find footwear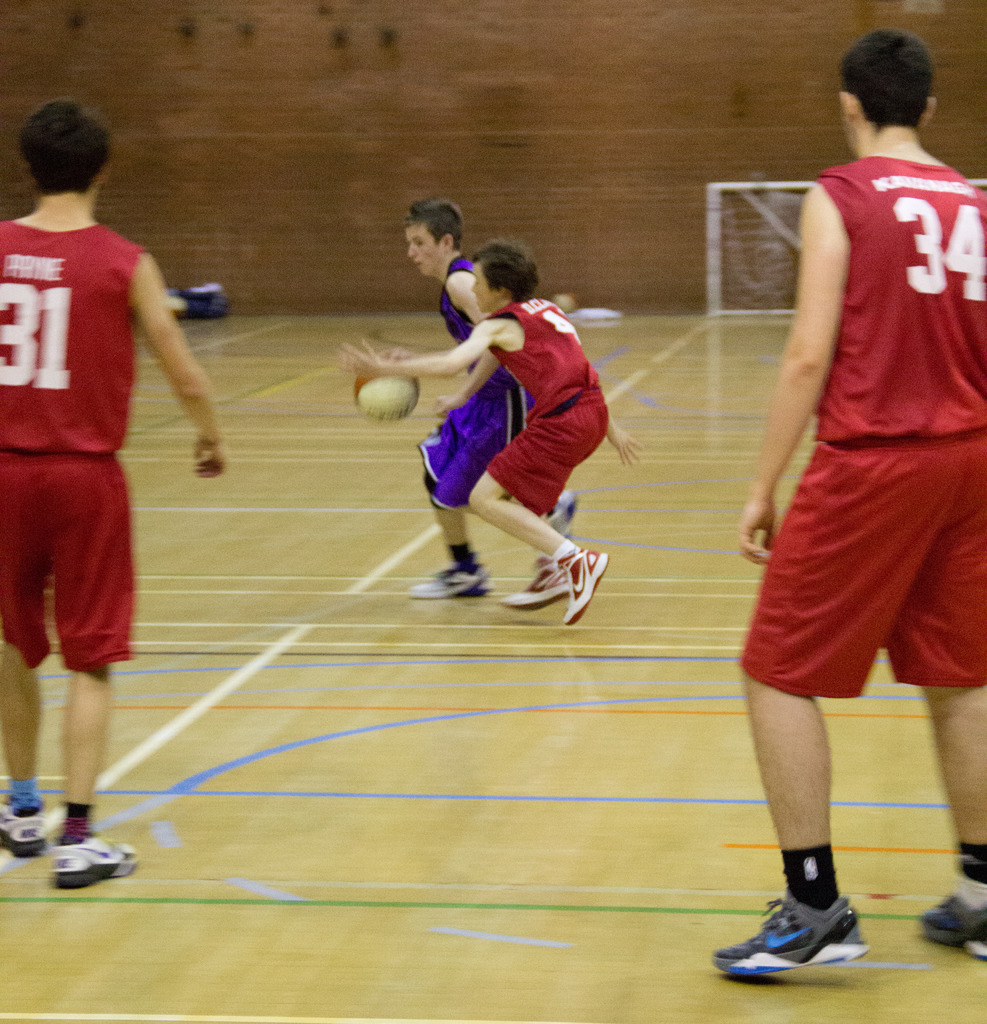
bbox=[405, 556, 497, 600]
